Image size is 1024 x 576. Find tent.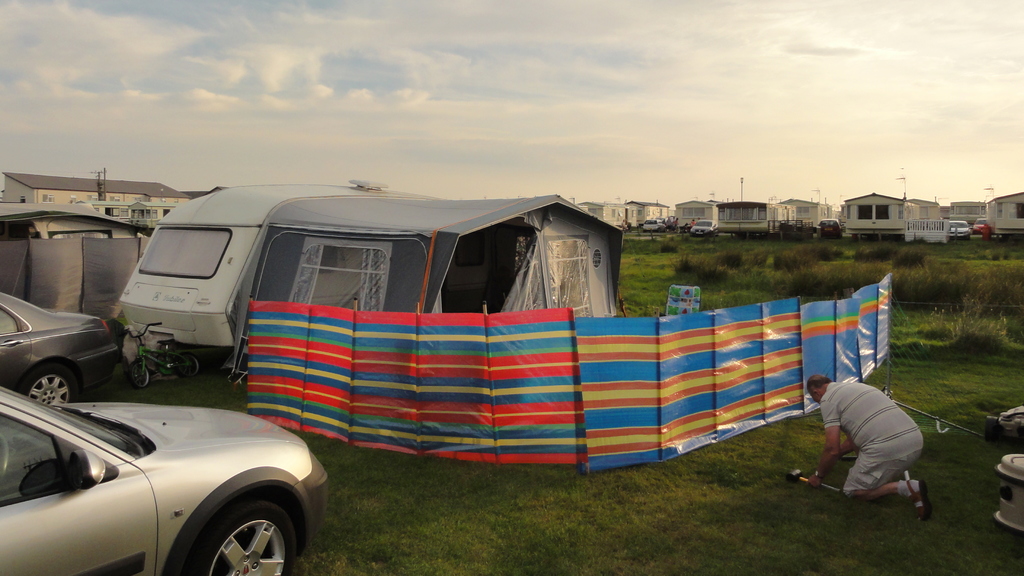
rect(223, 189, 627, 385).
